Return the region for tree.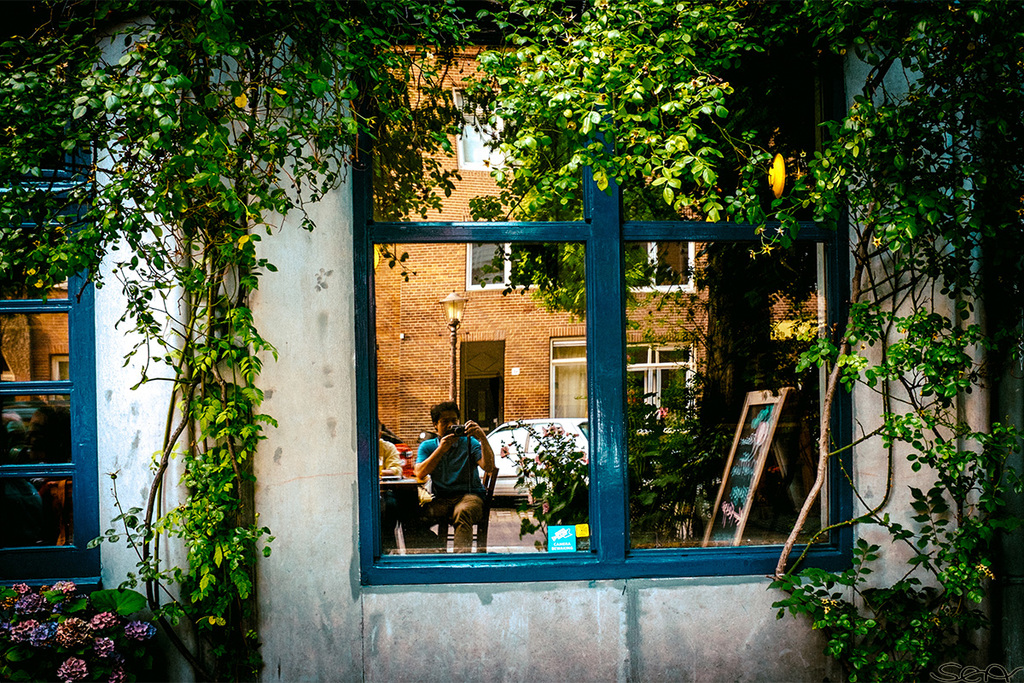
656,325,748,354.
